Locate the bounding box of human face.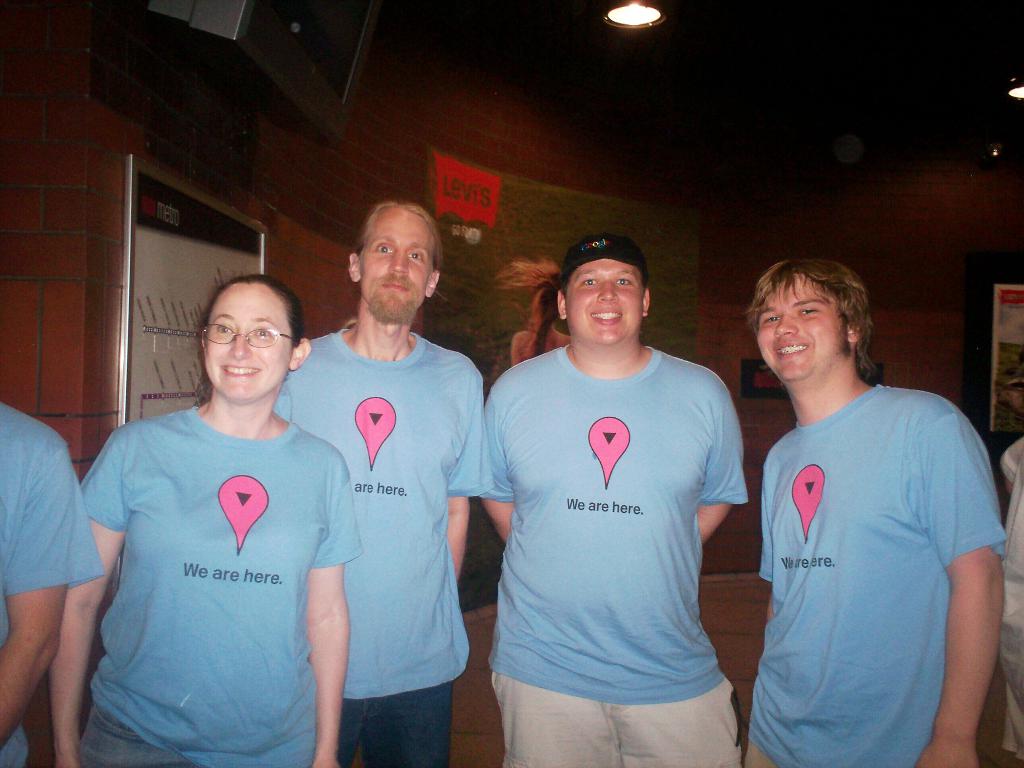
Bounding box: 565 260 642 342.
